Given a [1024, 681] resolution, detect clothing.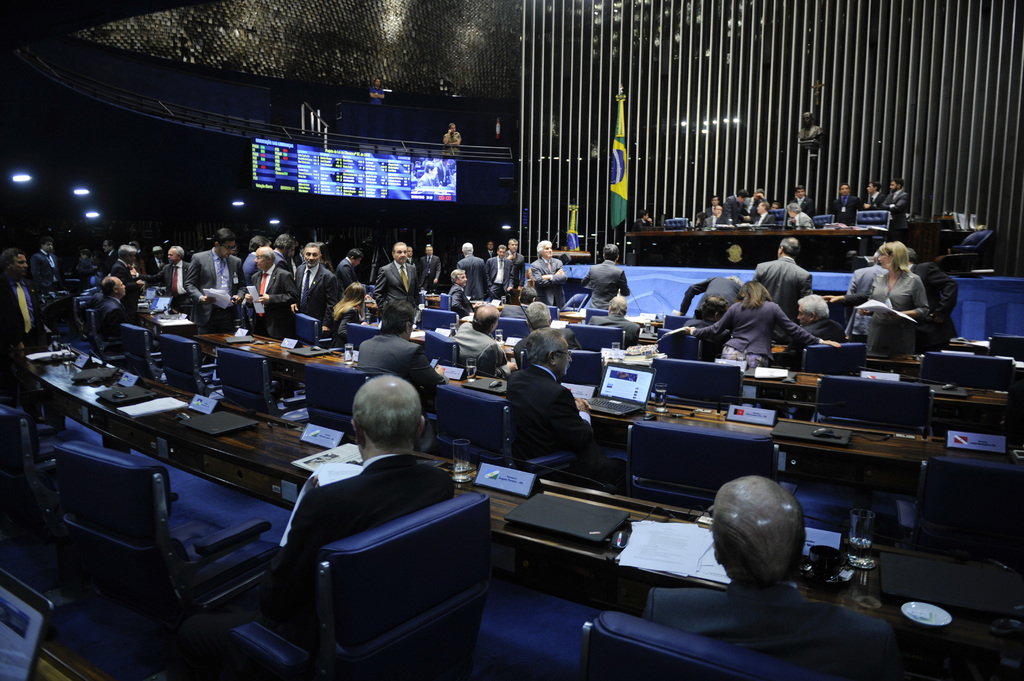
<box>372,260,419,315</box>.
